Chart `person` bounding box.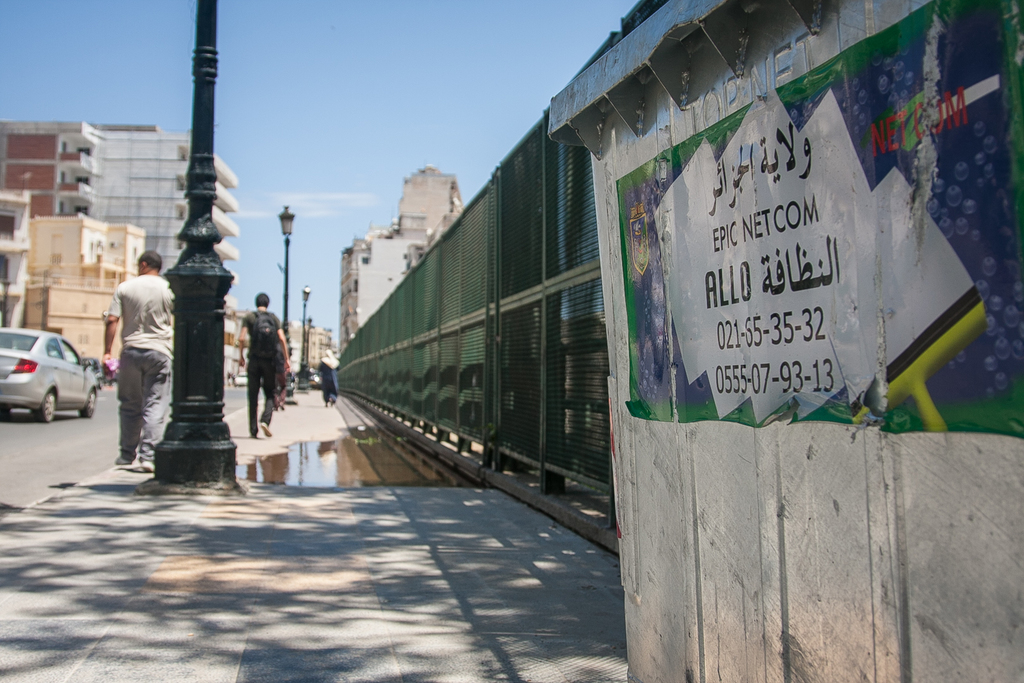
Charted: {"x1": 321, "y1": 349, "x2": 349, "y2": 404}.
